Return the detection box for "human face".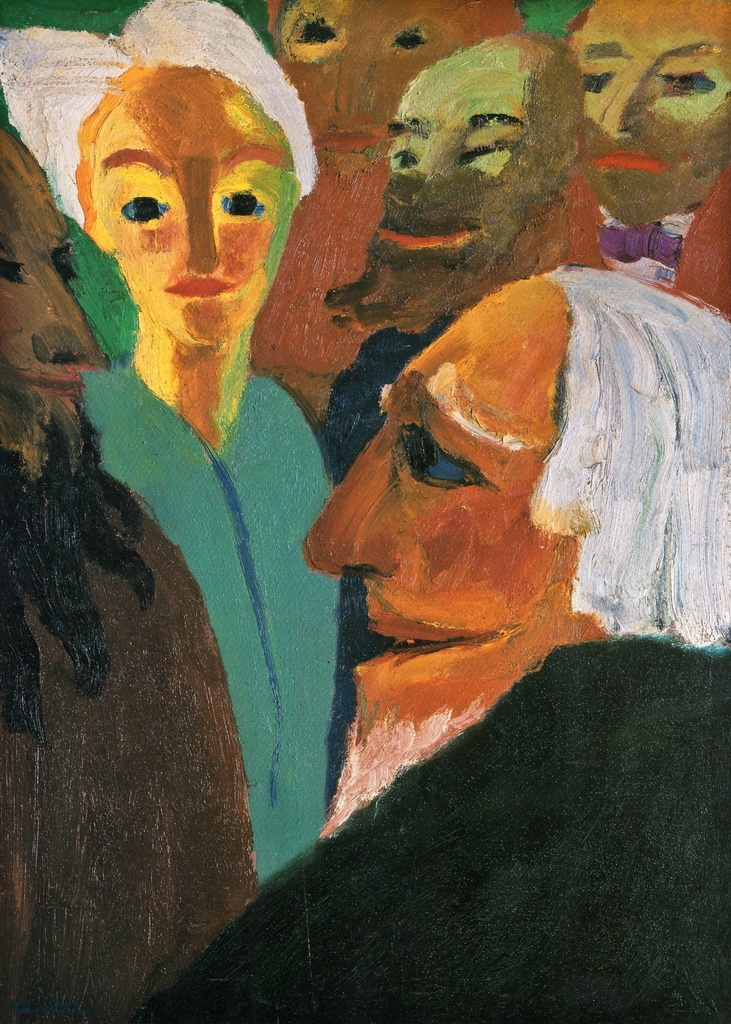
rect(0, 134, 109, 472).
